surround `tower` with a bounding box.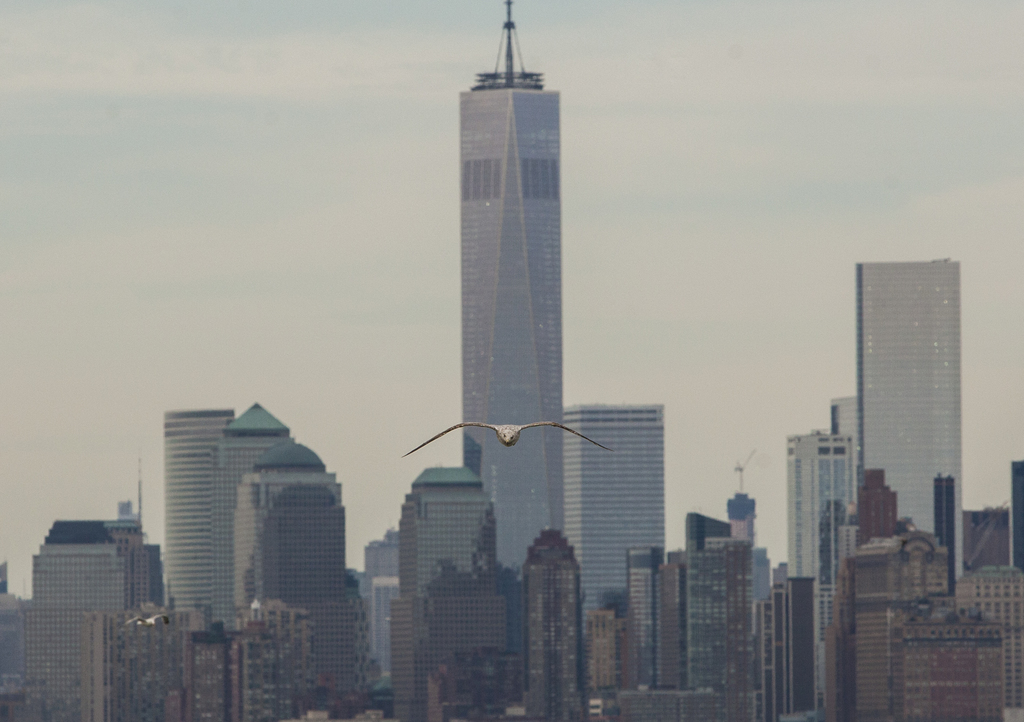
x1=392 y1=463 x2=509 y2=721.
